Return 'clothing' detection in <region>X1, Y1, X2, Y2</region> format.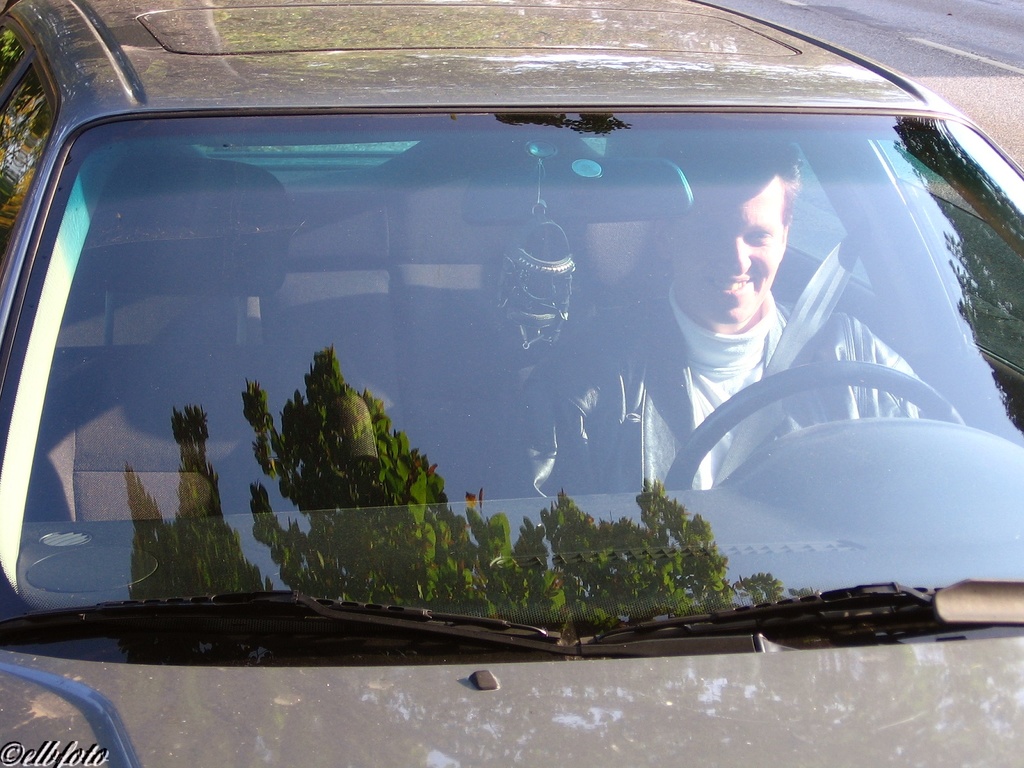
<region>510, 287, 923, 491</region>.
